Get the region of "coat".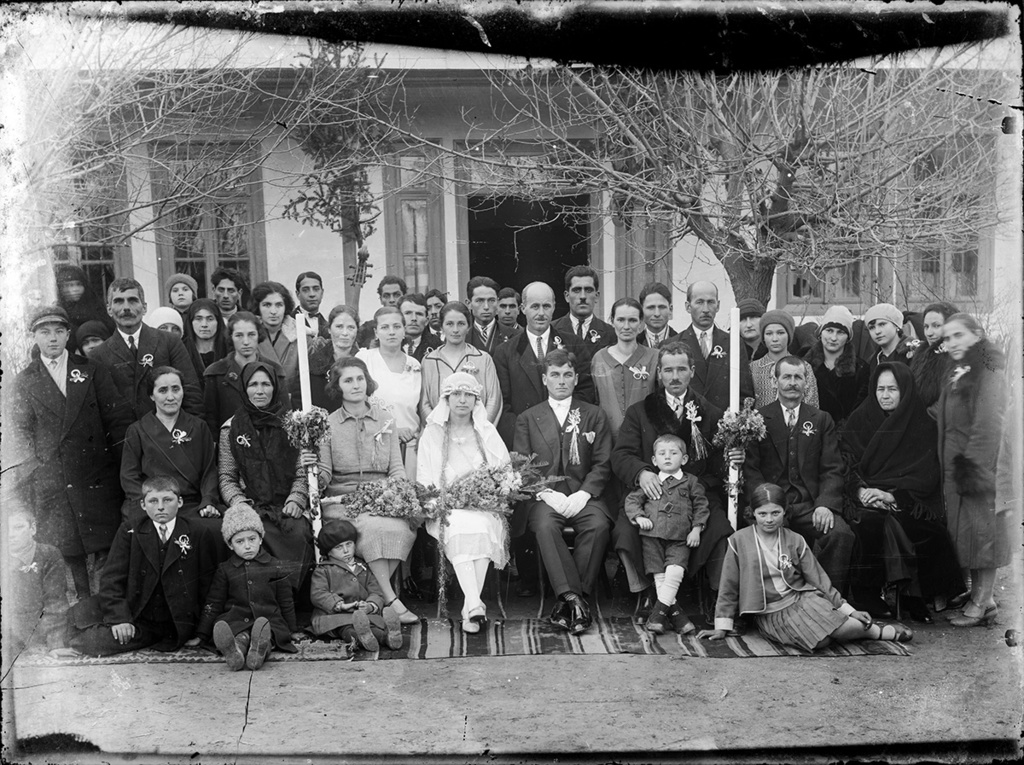
[left=717, top=528, right=838, bottom=617].
